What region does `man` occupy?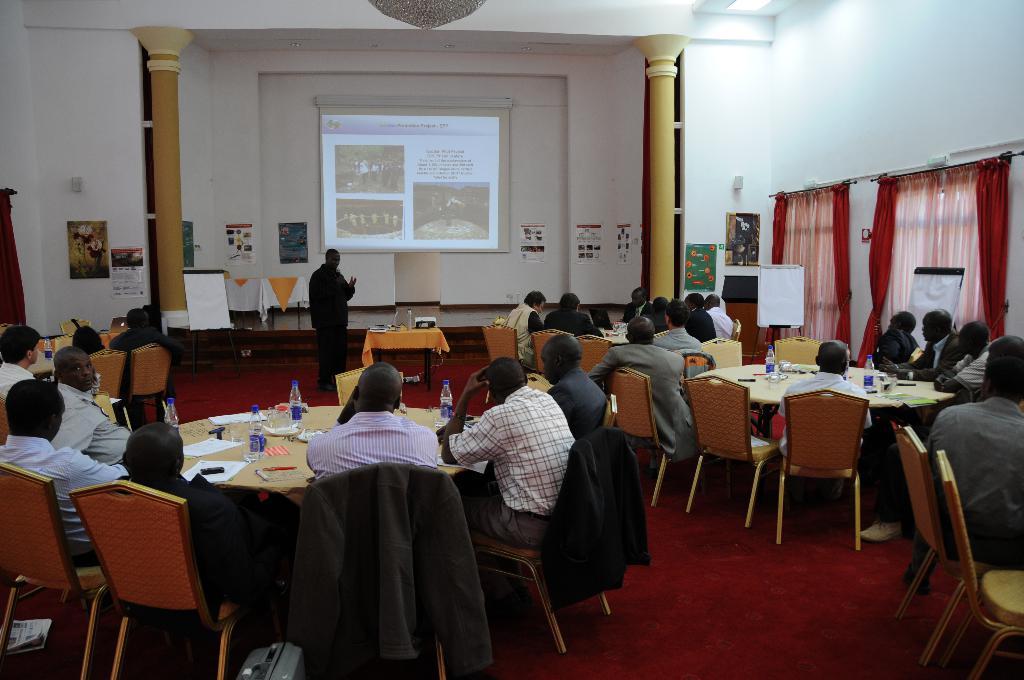
(298,243,359,368).
